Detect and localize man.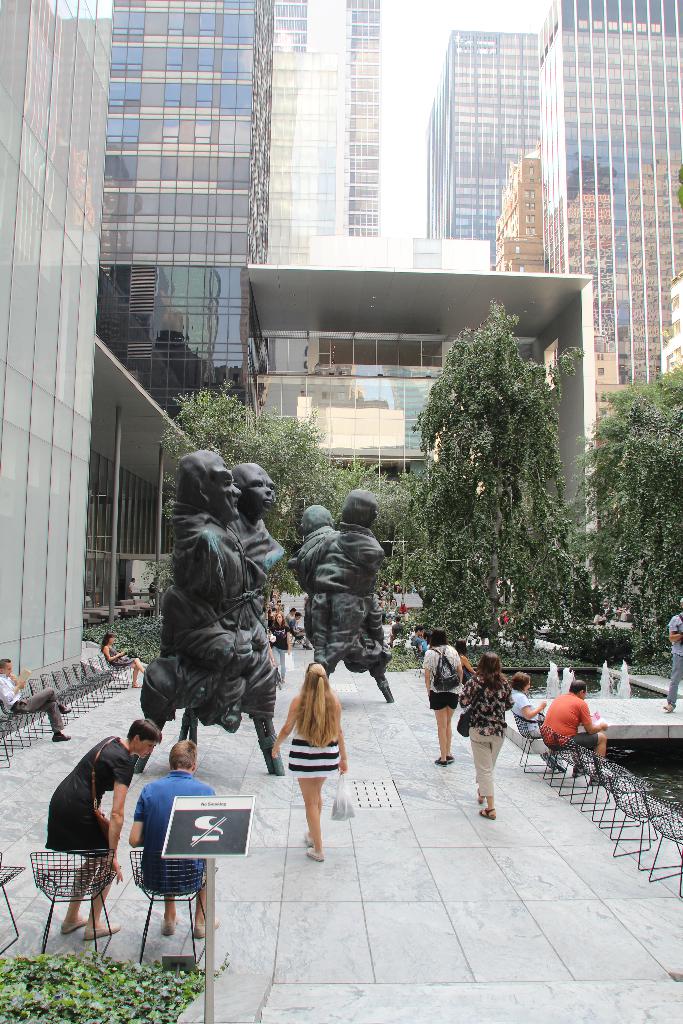
Localized at <bbox>539, 679, 616, 783</bbox>.
